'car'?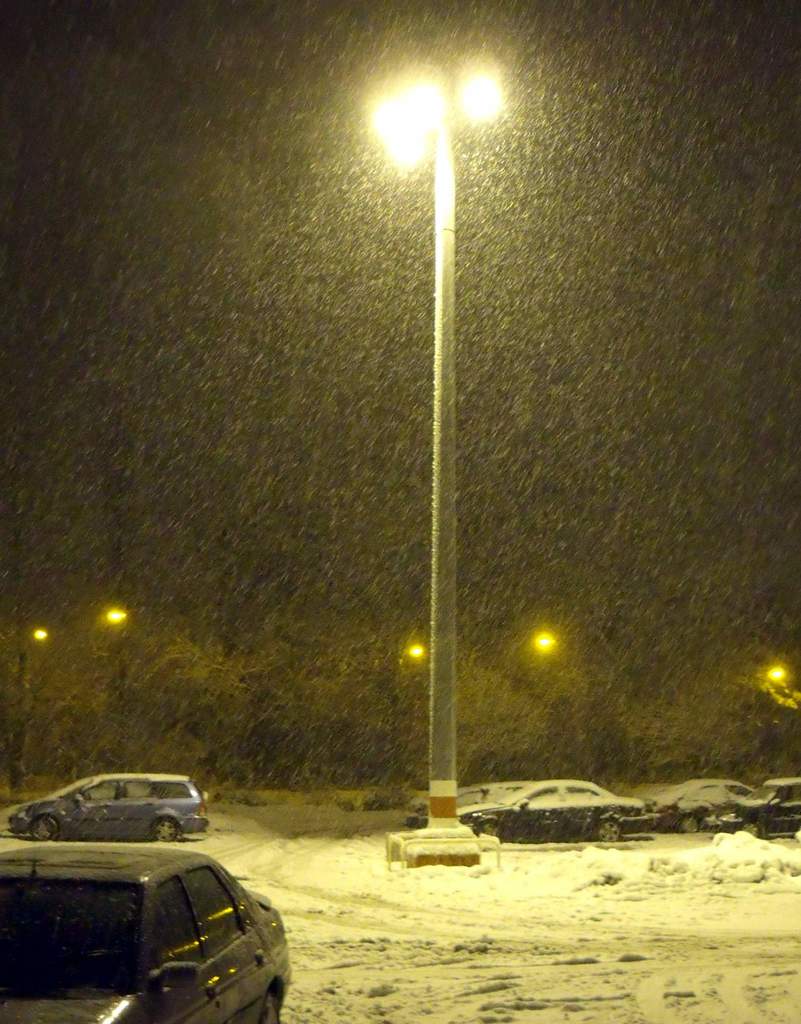
box(4, 829, 300, 1022)
